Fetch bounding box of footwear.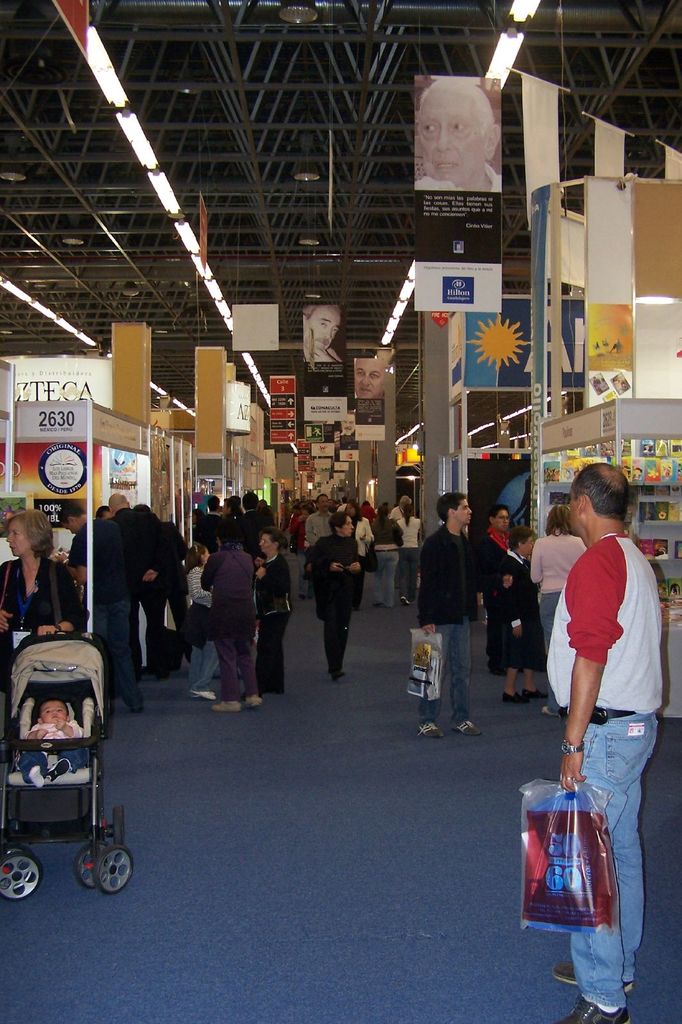
Bbox: bbox=[564, 1000, 631, 1023].
